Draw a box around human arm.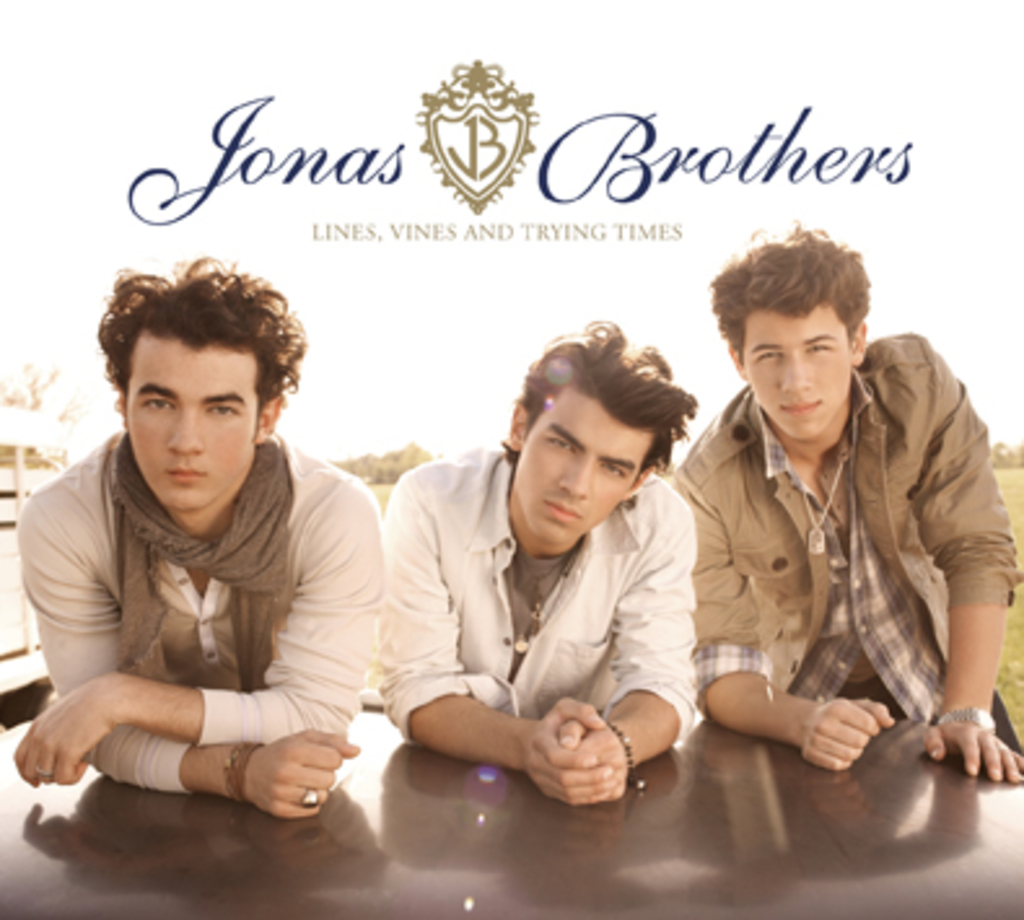
[550,487,710,798].
